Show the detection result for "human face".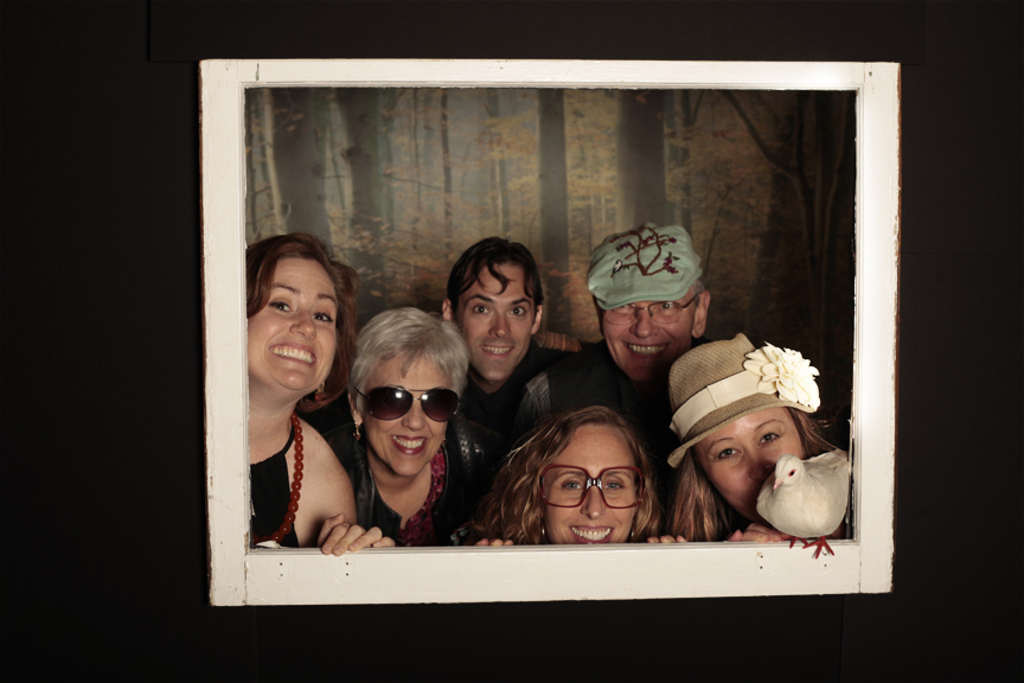
{"left": 366, "top": 347, "right": 459, "bottom": 473}.
